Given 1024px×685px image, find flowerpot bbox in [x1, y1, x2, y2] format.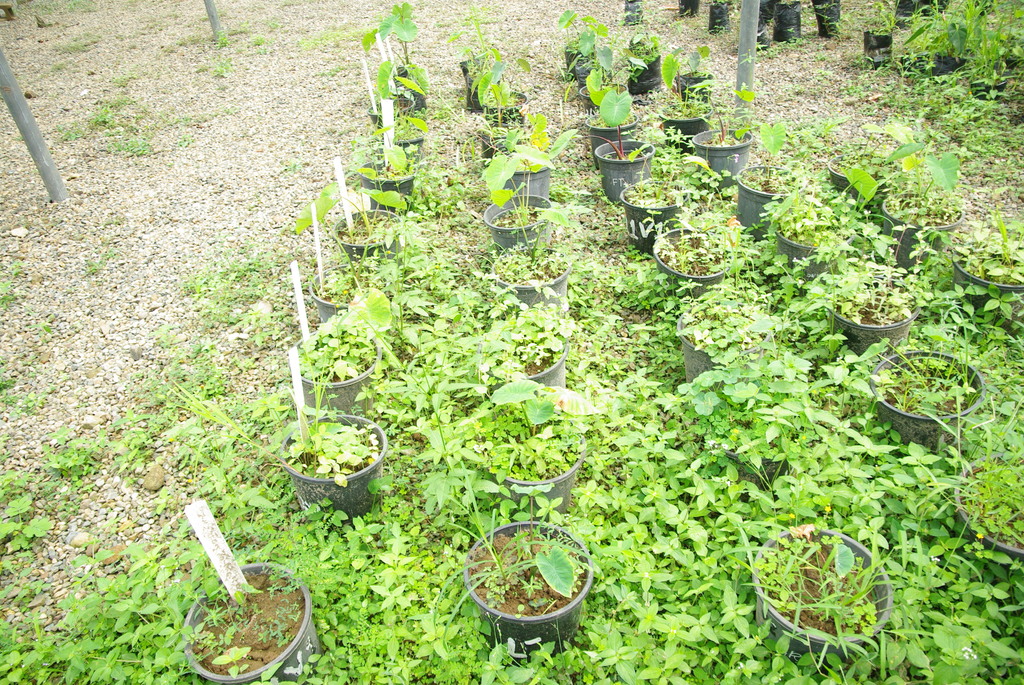
[477, 406, 585, 515].
